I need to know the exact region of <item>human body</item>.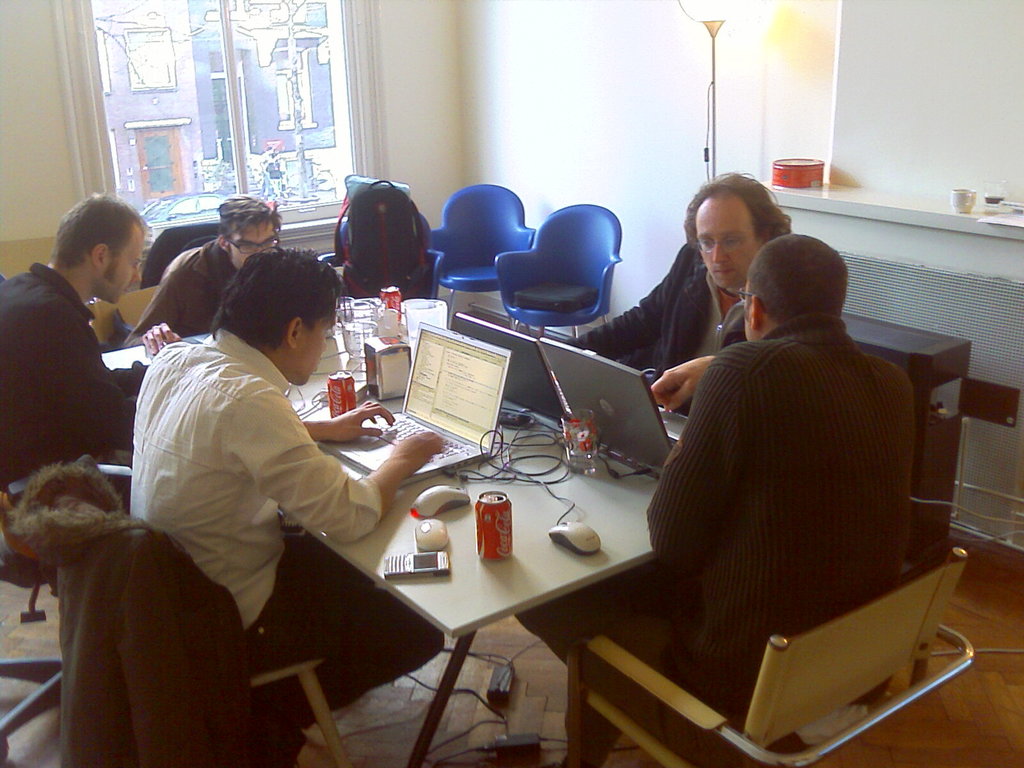
Region: (x1=643, y1=236, x2=935, y2=756).
